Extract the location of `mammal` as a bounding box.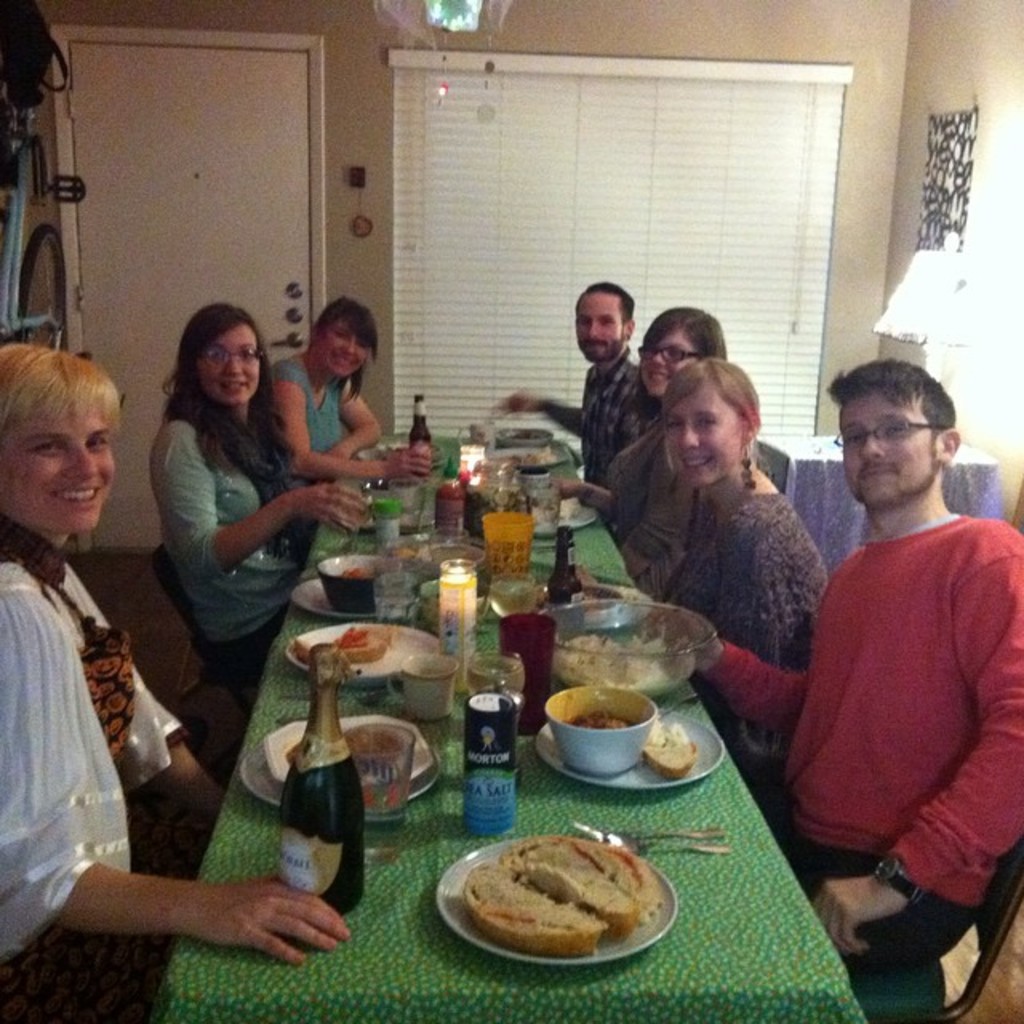
box=[554, 302, 728, 576].
